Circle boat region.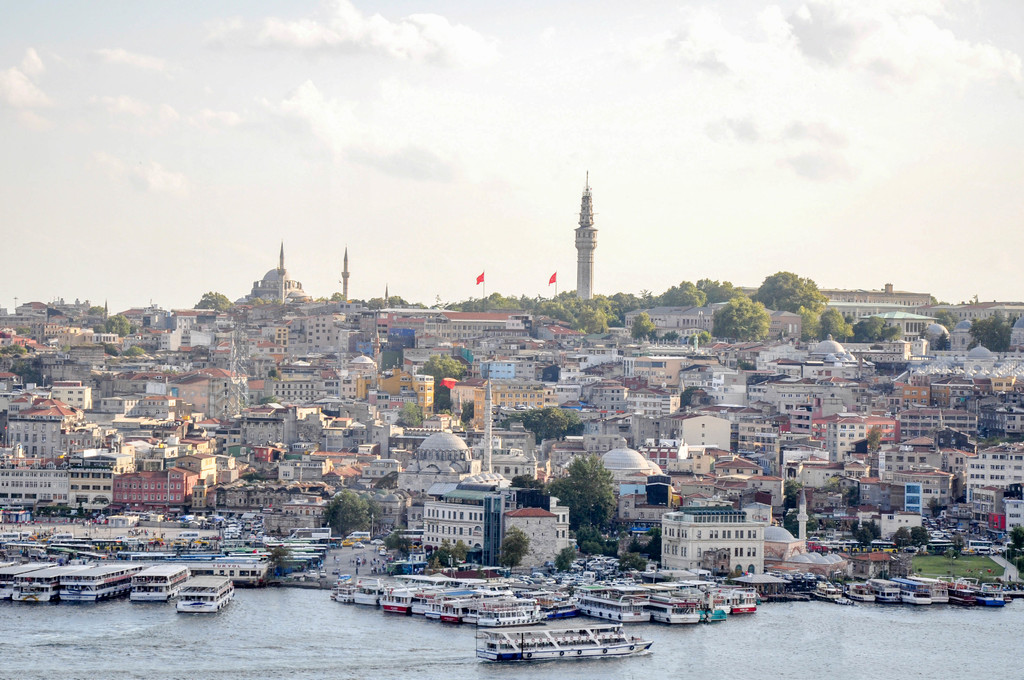
Region: 354, 574, 388, 612.
